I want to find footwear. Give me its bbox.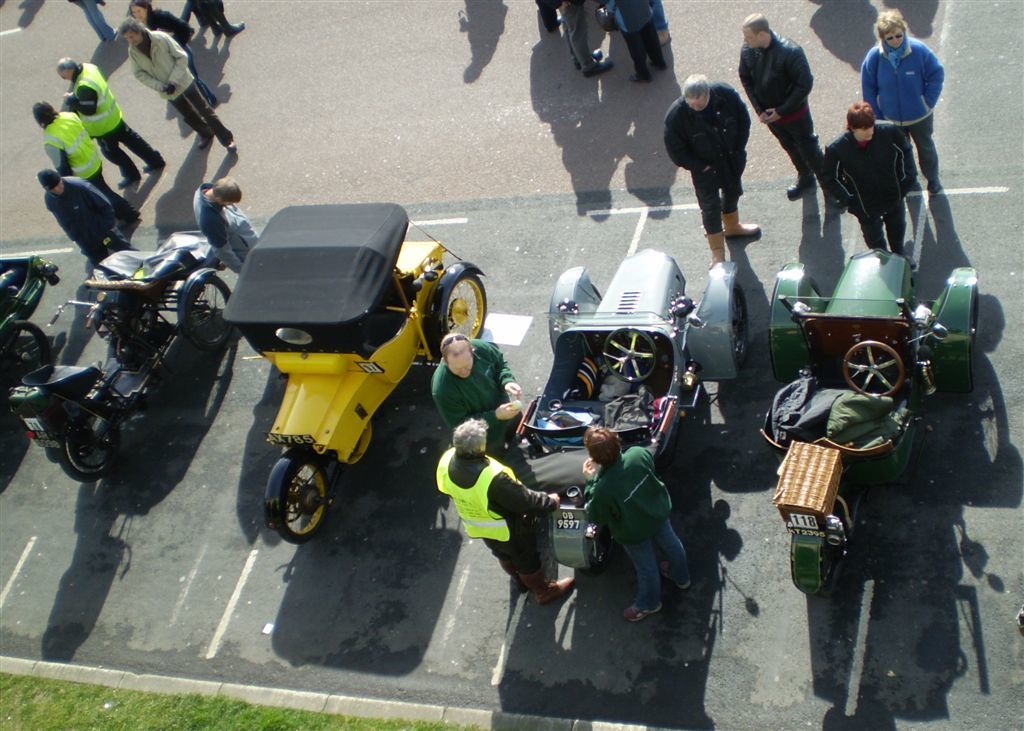
(198, 130, 212, 149).
